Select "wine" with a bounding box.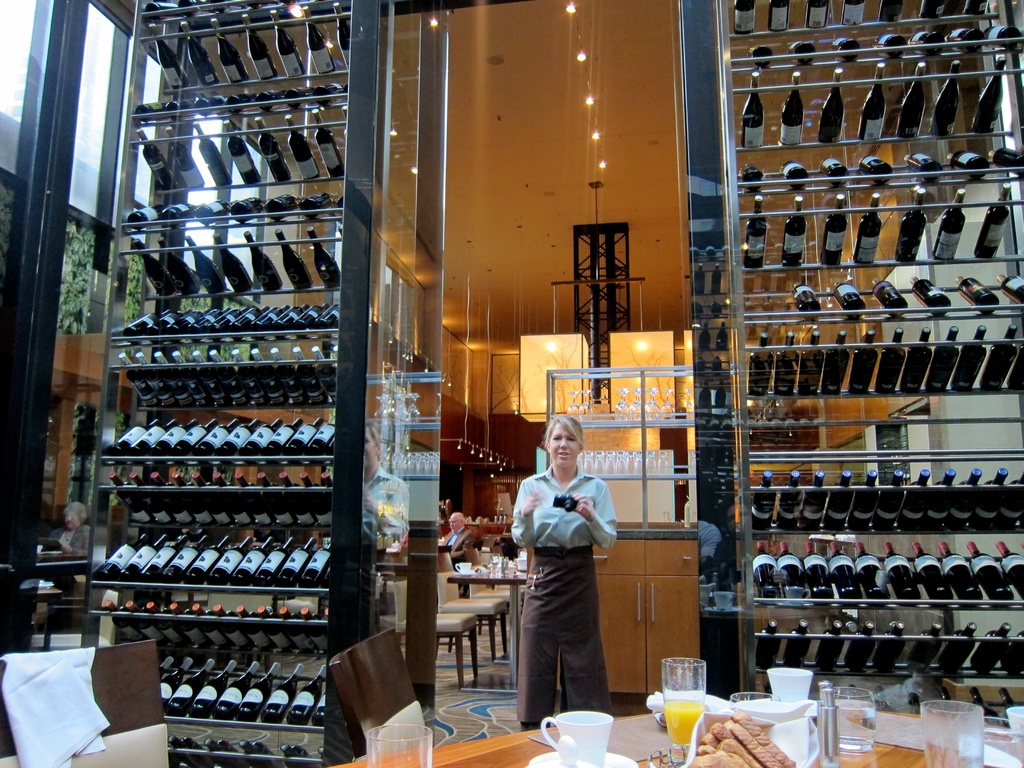
box=[134, 351, 175, 403].
